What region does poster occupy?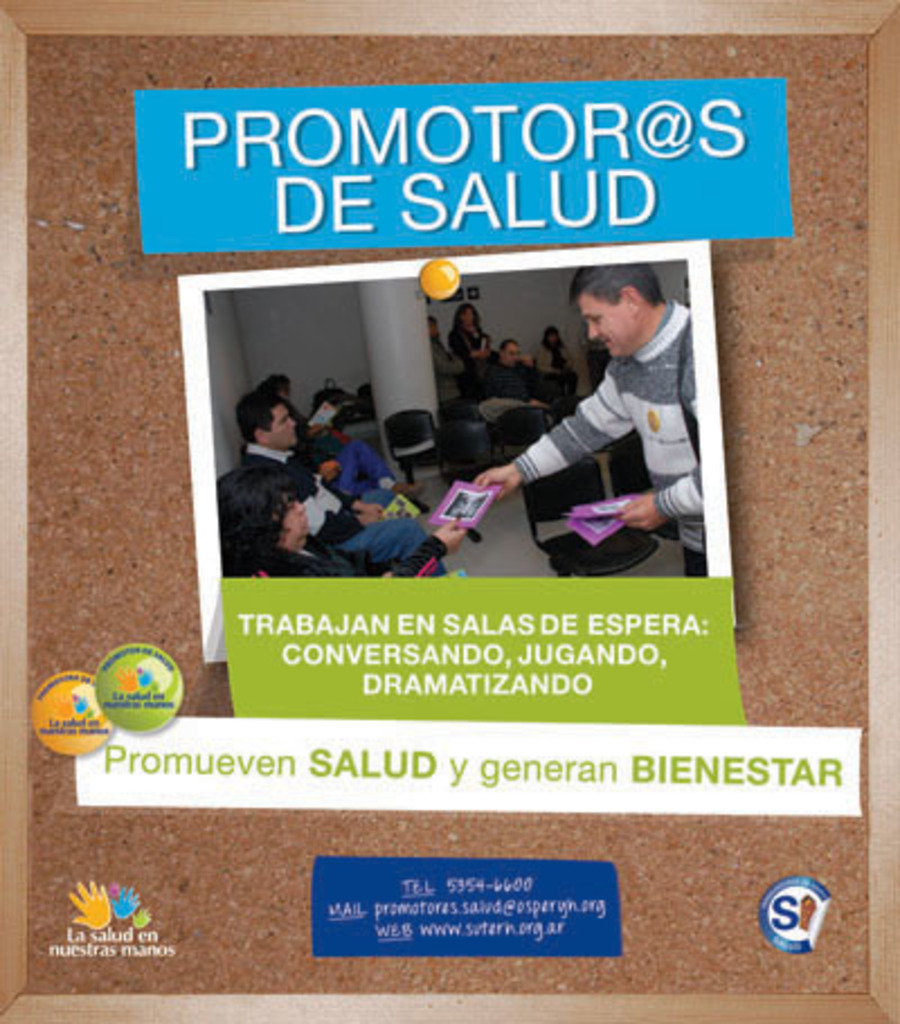
left=0, top=0, right=898, bottom=1022.
